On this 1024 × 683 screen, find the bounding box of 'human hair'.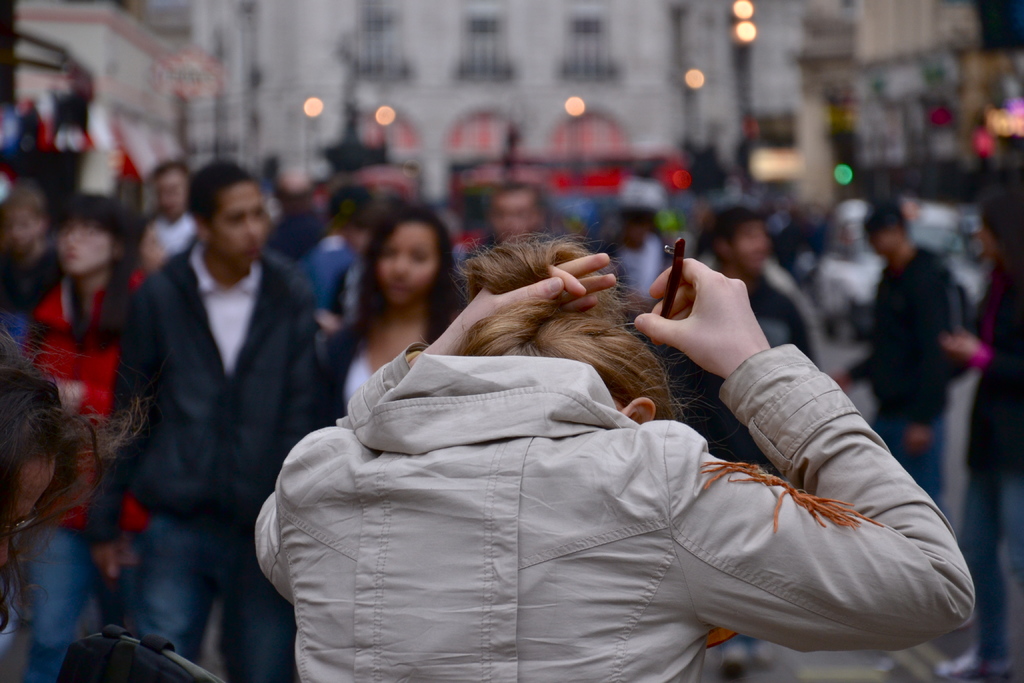
Bounding box: {"left": 185, "top": 157, "right": 252, "bottom": 224}.
